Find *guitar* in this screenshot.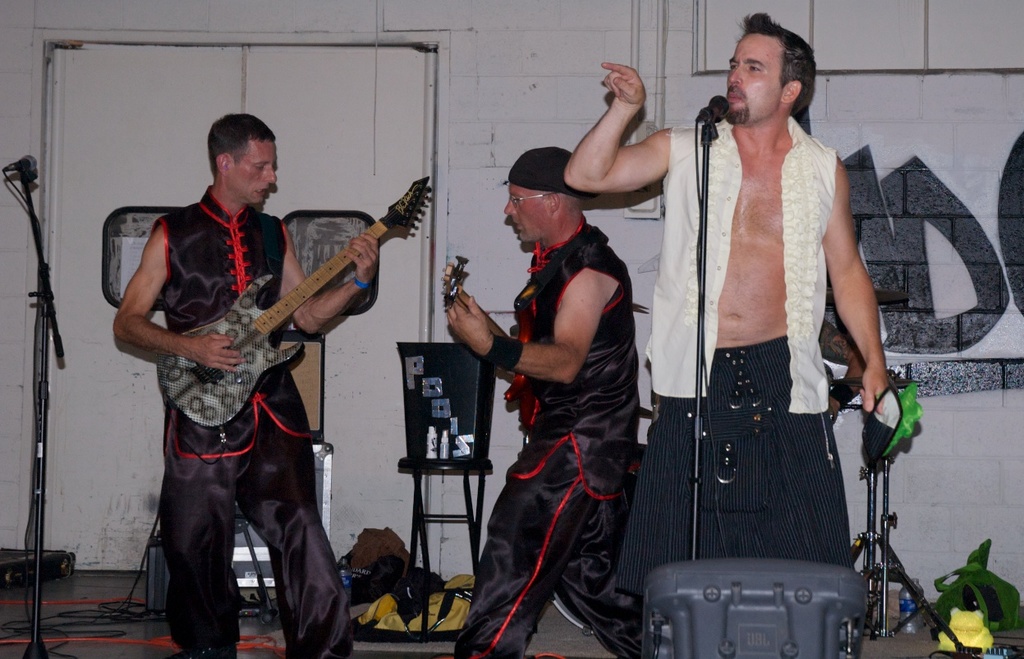
The bounding box for *guitar* is <bbox>154, 173, 434, 431</bbox>.
